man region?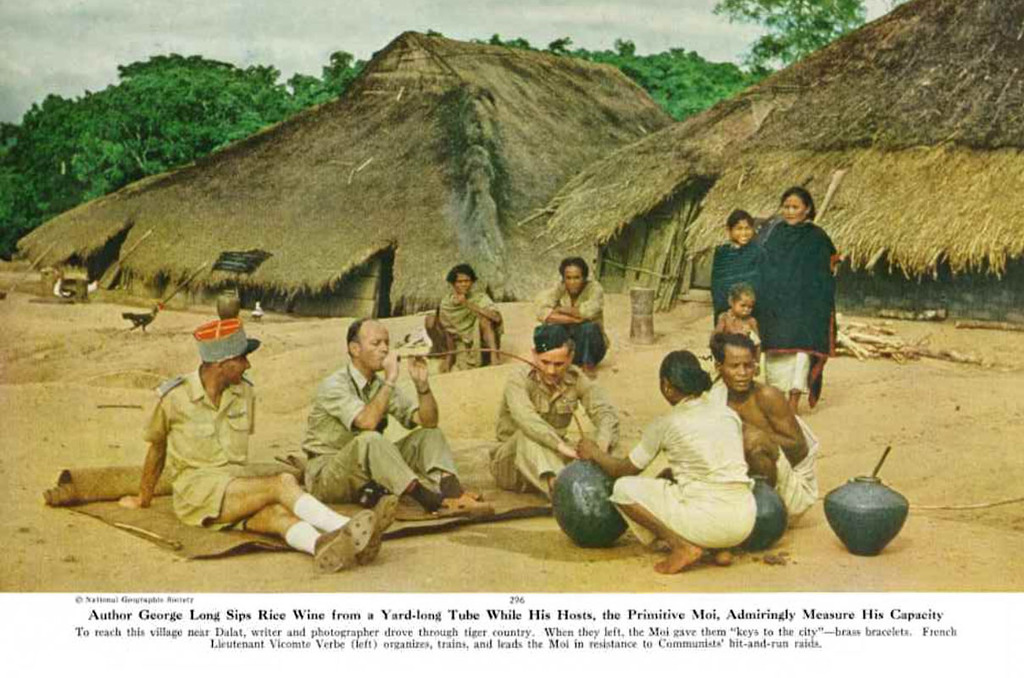
(left=699, top=327, right=809, bottom=550)
